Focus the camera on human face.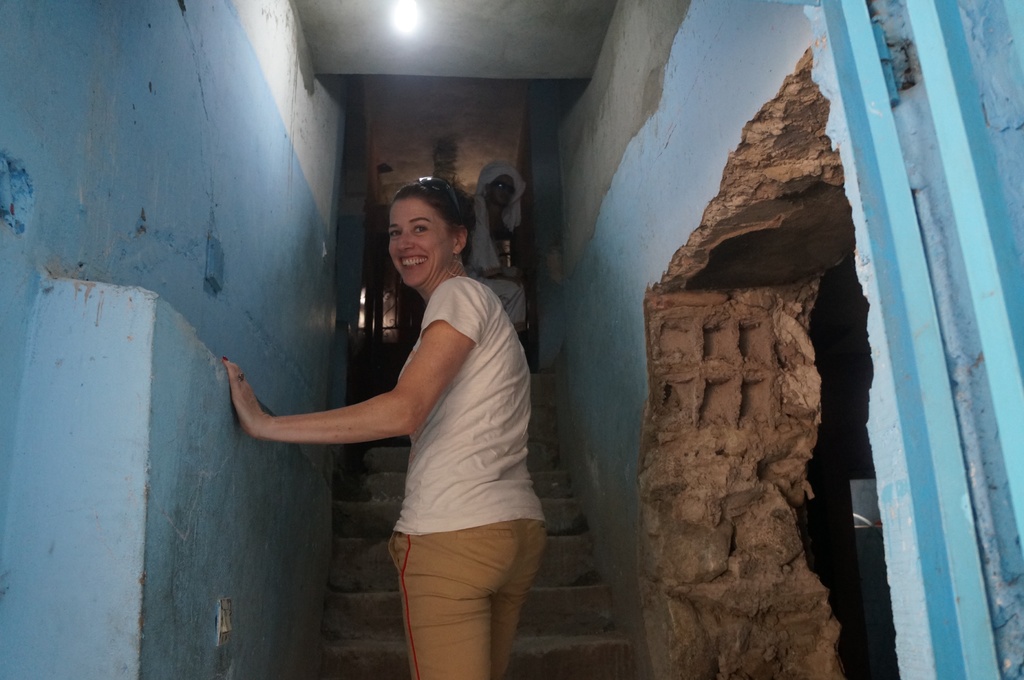
Focus region: [390,197,452,286].
